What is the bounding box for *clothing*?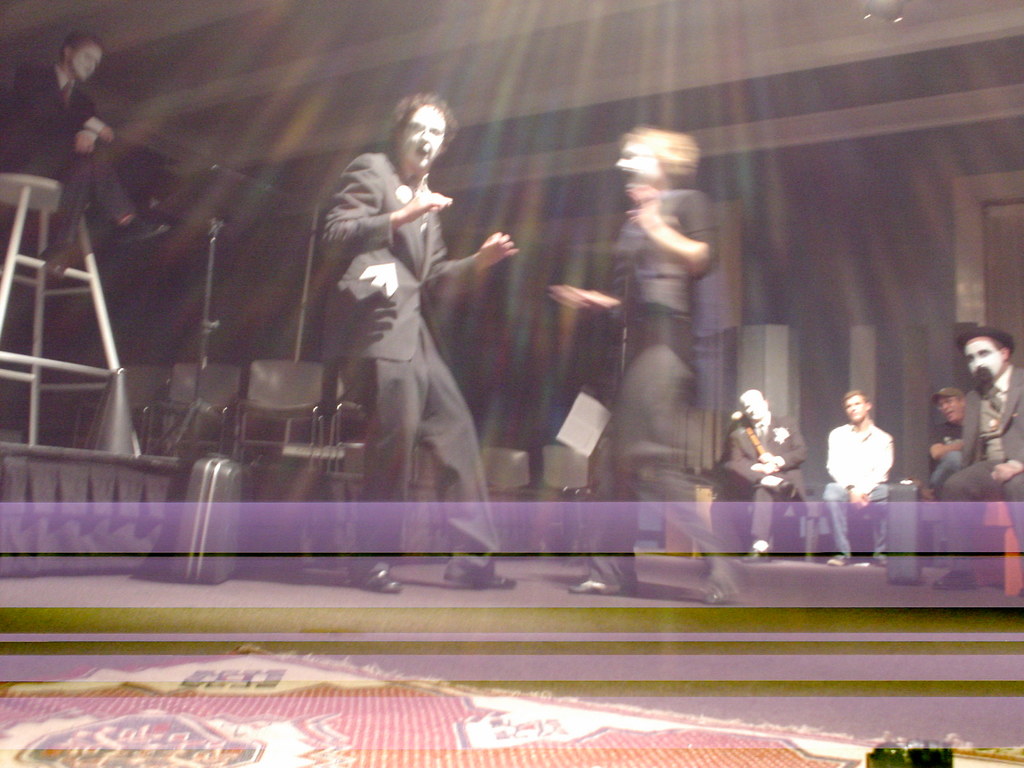
[0, 65, 141, 259].
